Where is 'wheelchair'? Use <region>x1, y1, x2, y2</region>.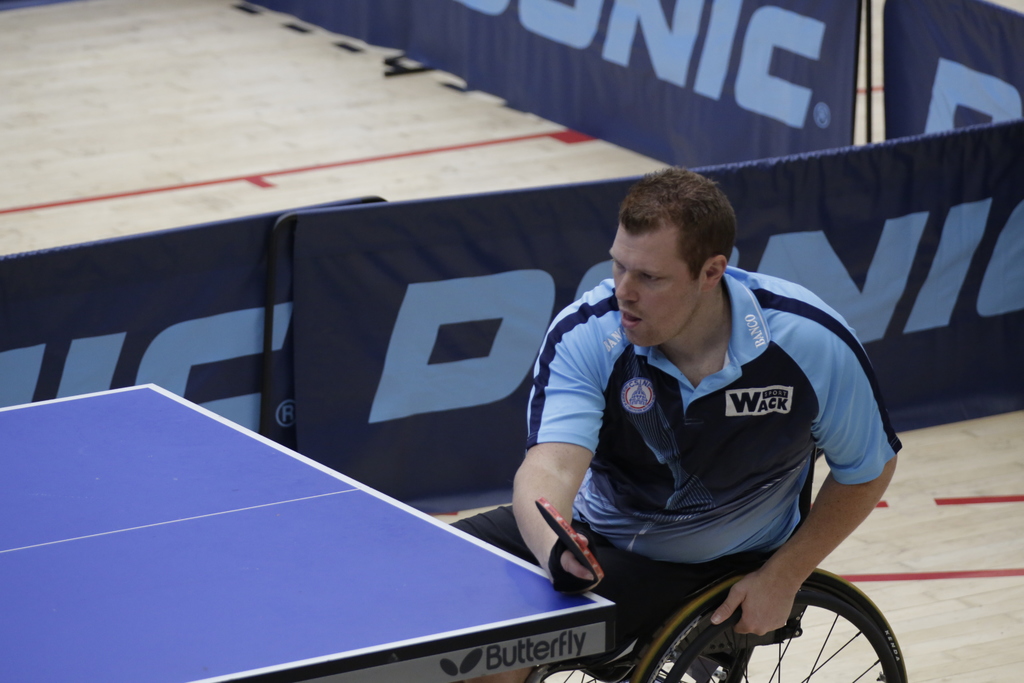
<region>529, 448, 911, 682</region>.
